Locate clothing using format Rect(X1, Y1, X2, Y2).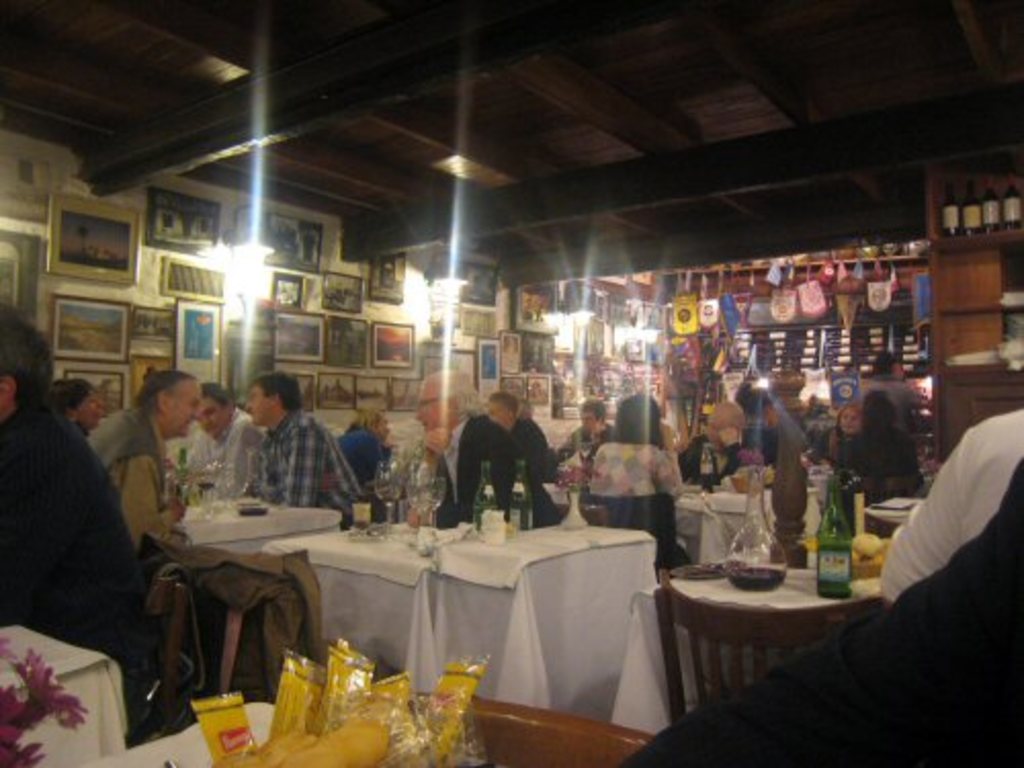
Rect(674, 426, 748, 489).
